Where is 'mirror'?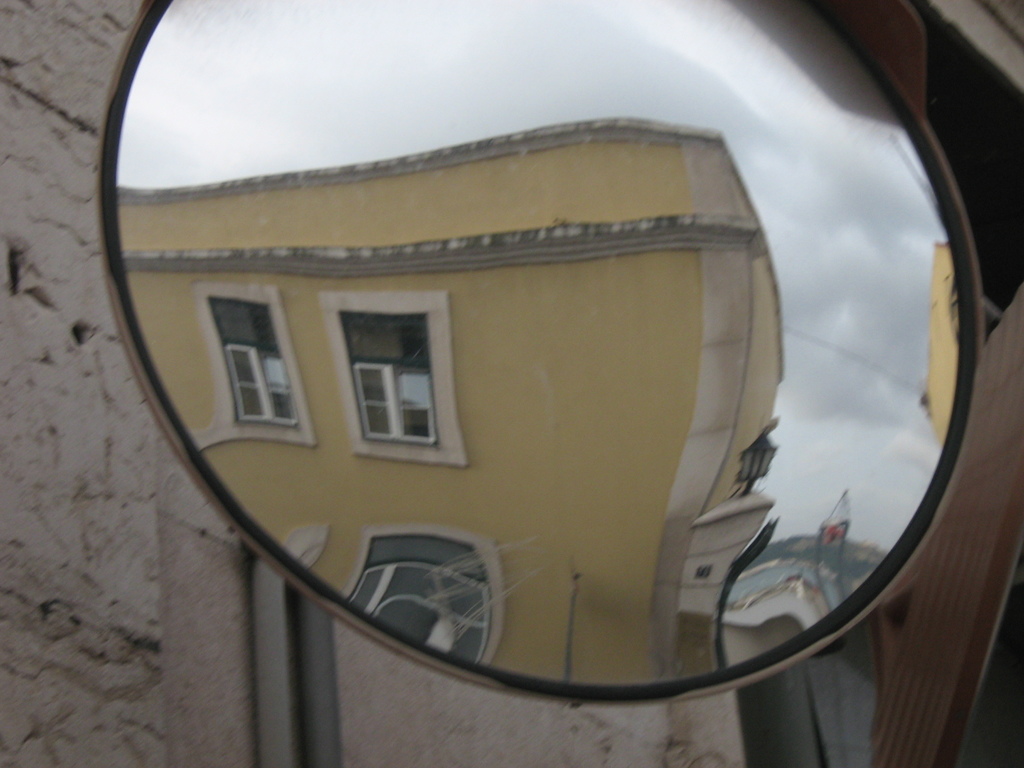
x1=113, y1=0, x2=964, y2=683.
